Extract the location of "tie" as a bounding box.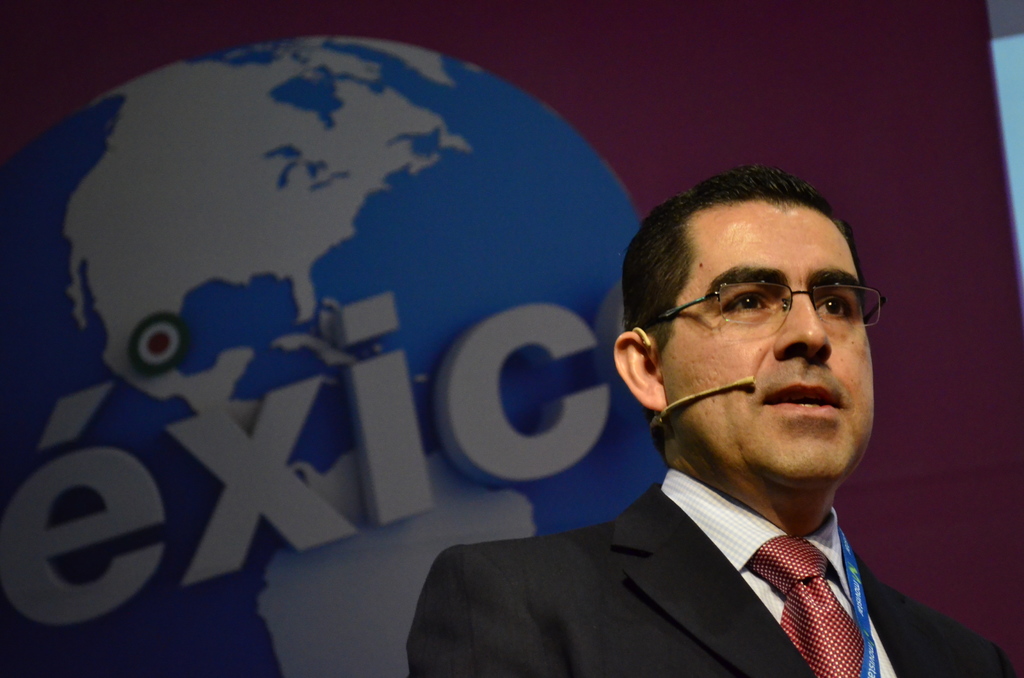
box=[744, 539, 871, 677].
